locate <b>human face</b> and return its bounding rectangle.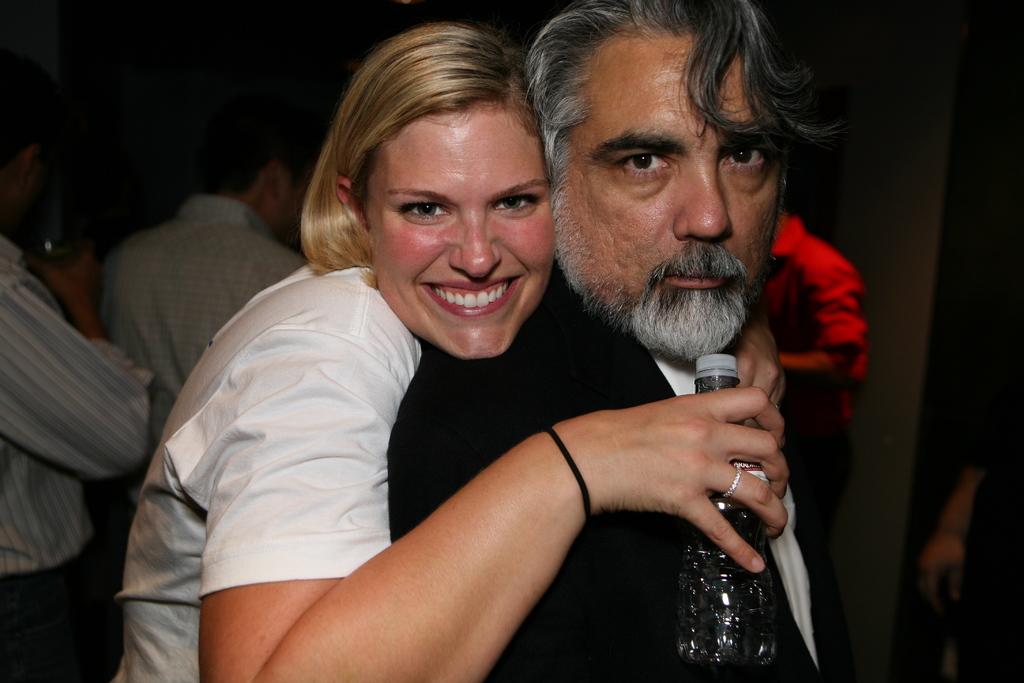
rect(282, 174, 298, 244).
